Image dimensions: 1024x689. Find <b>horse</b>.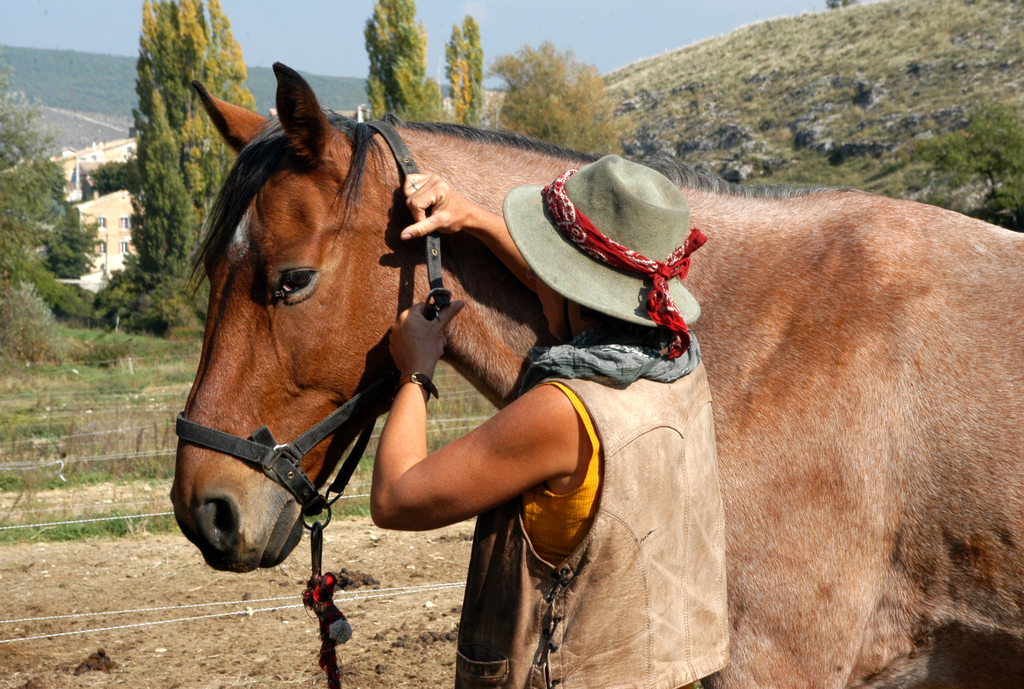
x1=163 y1=57 x2=1023 y2=688.
